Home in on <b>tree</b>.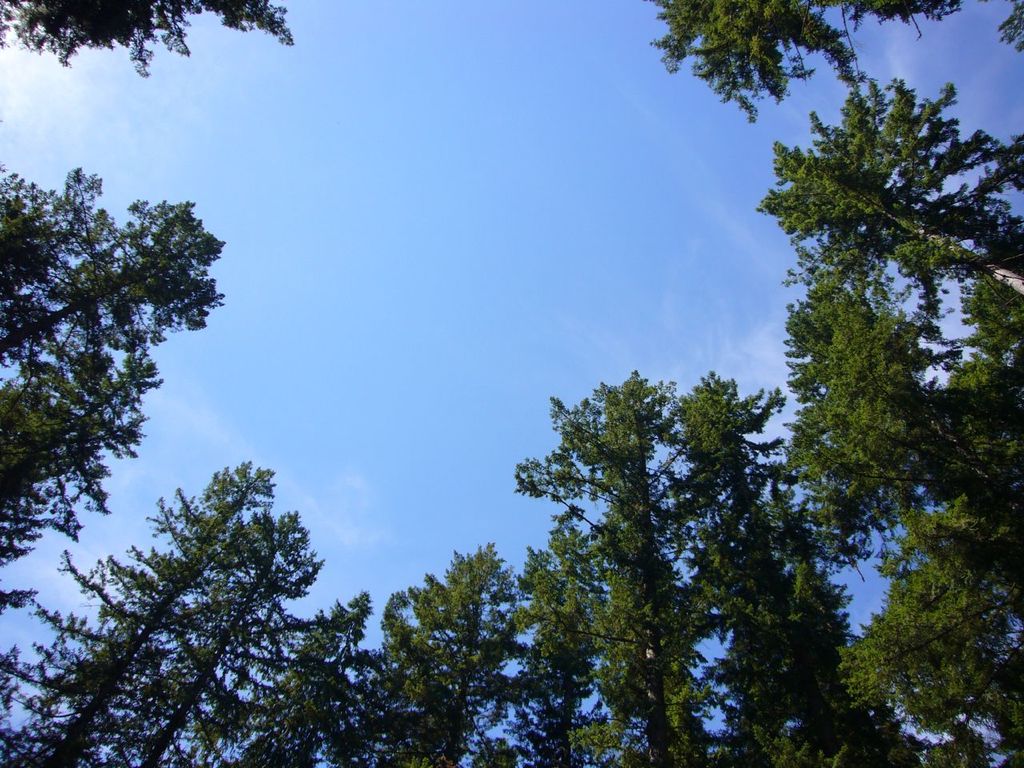
Homed in at (x1=678, y1=362, x2=916, y2=767).
